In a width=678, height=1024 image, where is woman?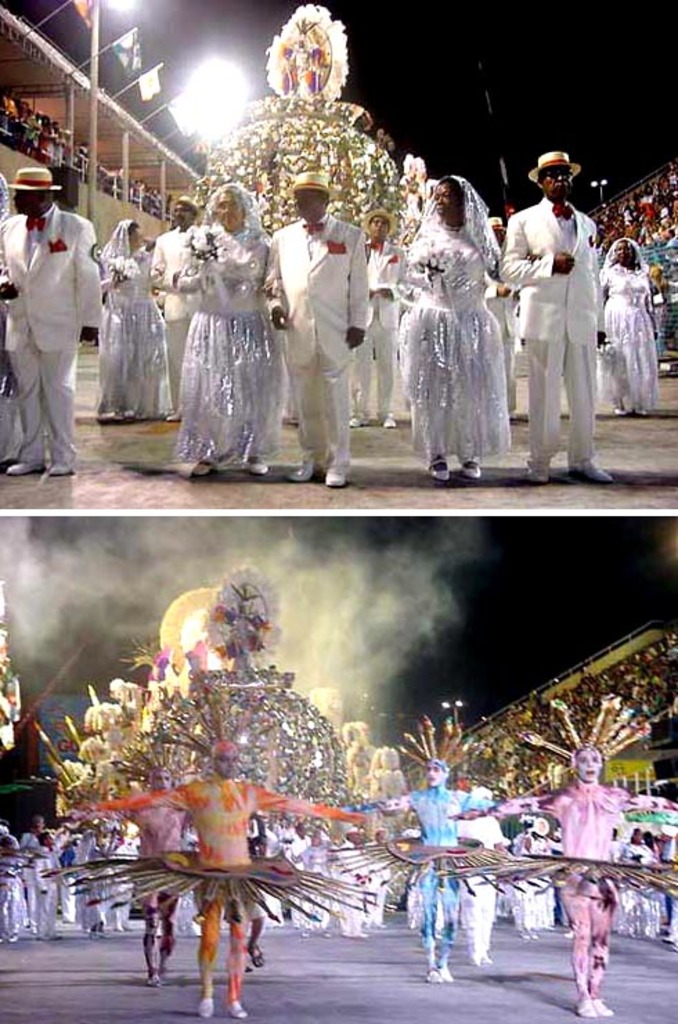
left=185, top=187, right=288, bottom=484.
